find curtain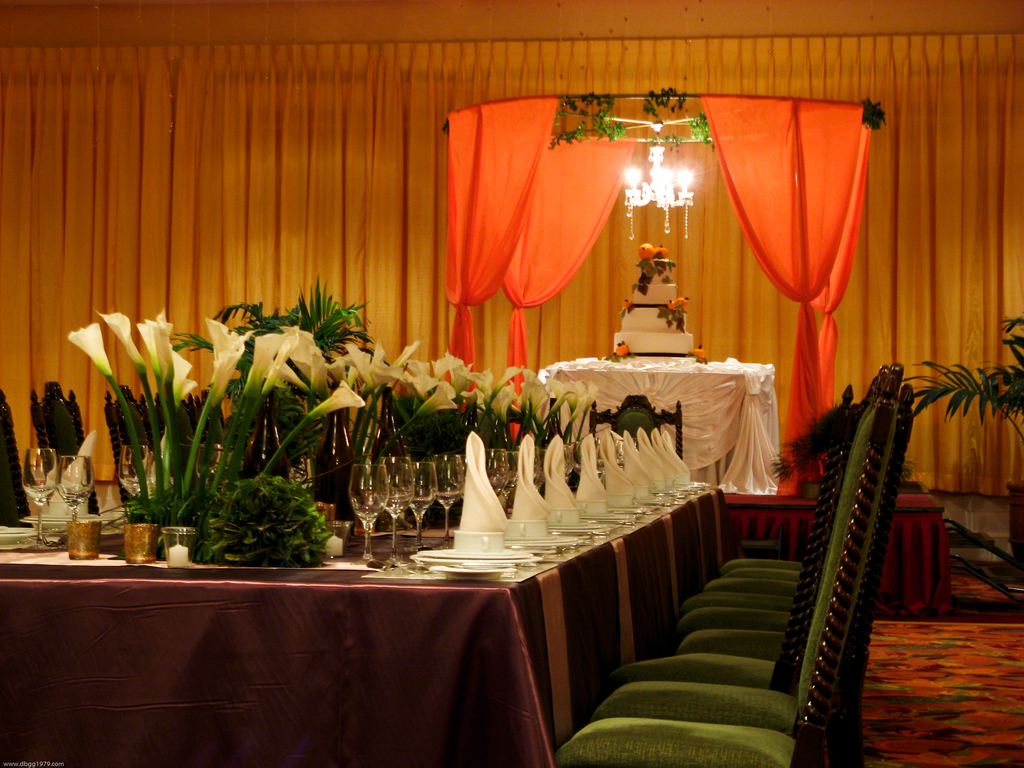
rect(0, 40, 1023, 500)
